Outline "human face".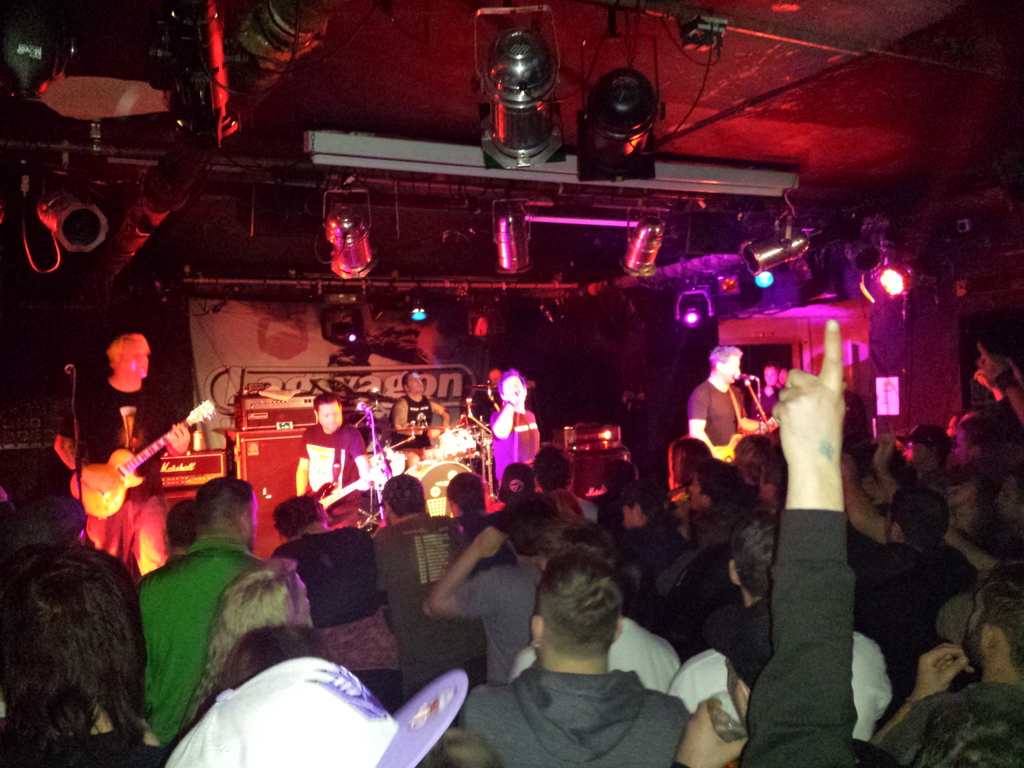
Outline: detection(317, 399, 348, 434).
